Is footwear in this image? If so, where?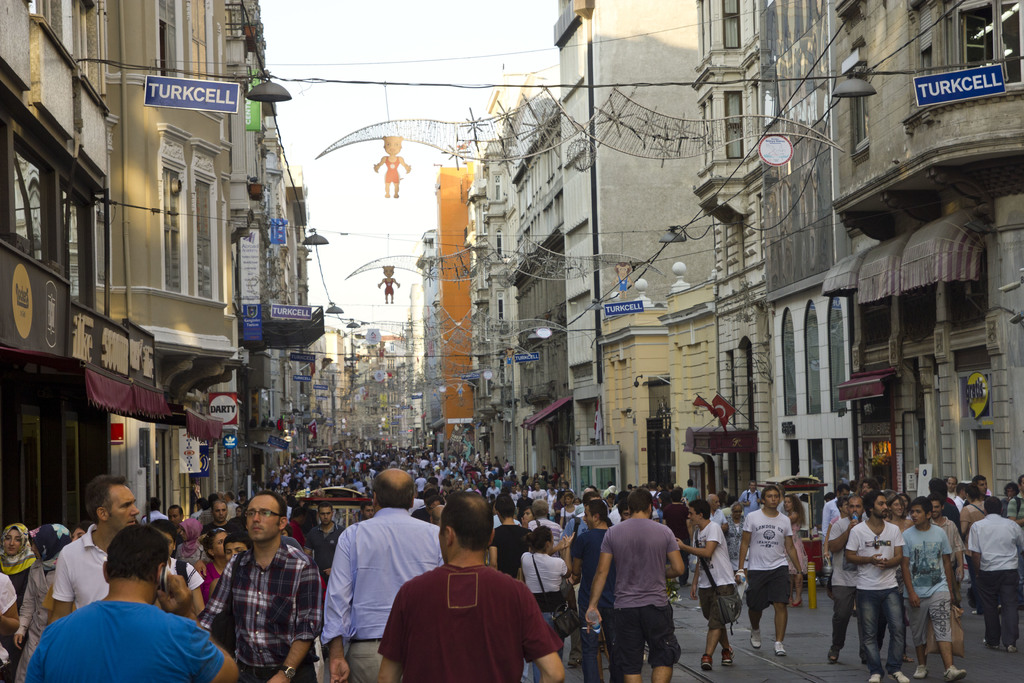
Yes, at [828,648,838,663].
